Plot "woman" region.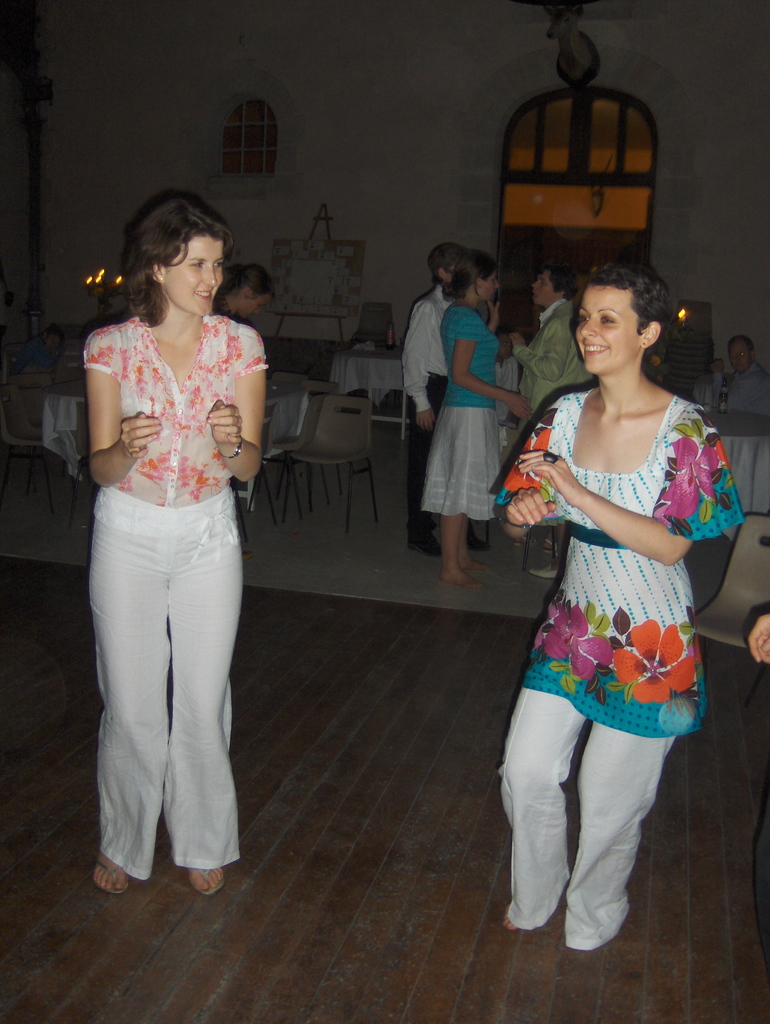
Plotted at 490, 246, 738, 921.
